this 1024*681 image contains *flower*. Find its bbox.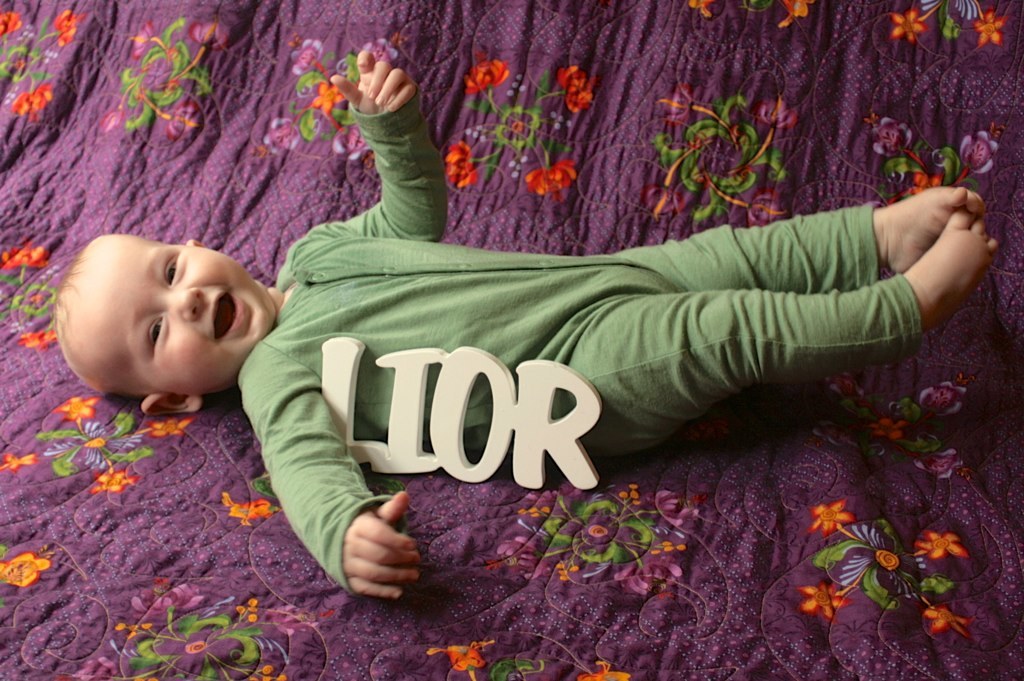
(469,62,514,87).
